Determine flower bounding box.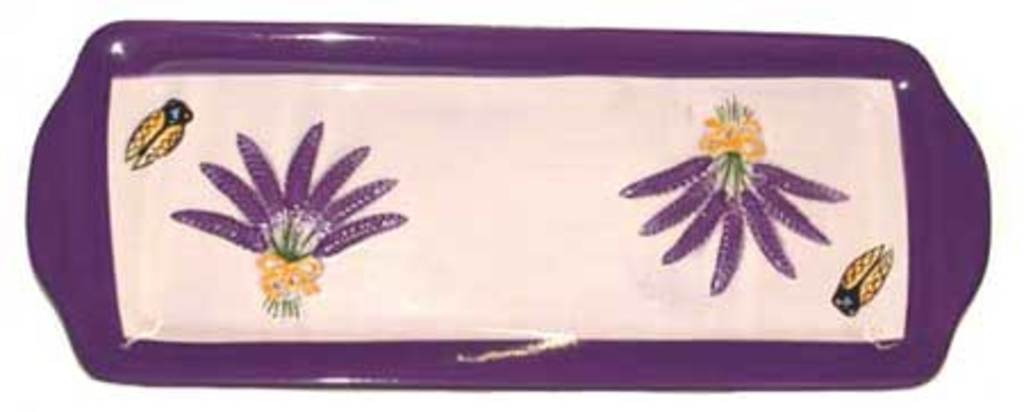
Determined: <box>164,118,403,298</box>.
